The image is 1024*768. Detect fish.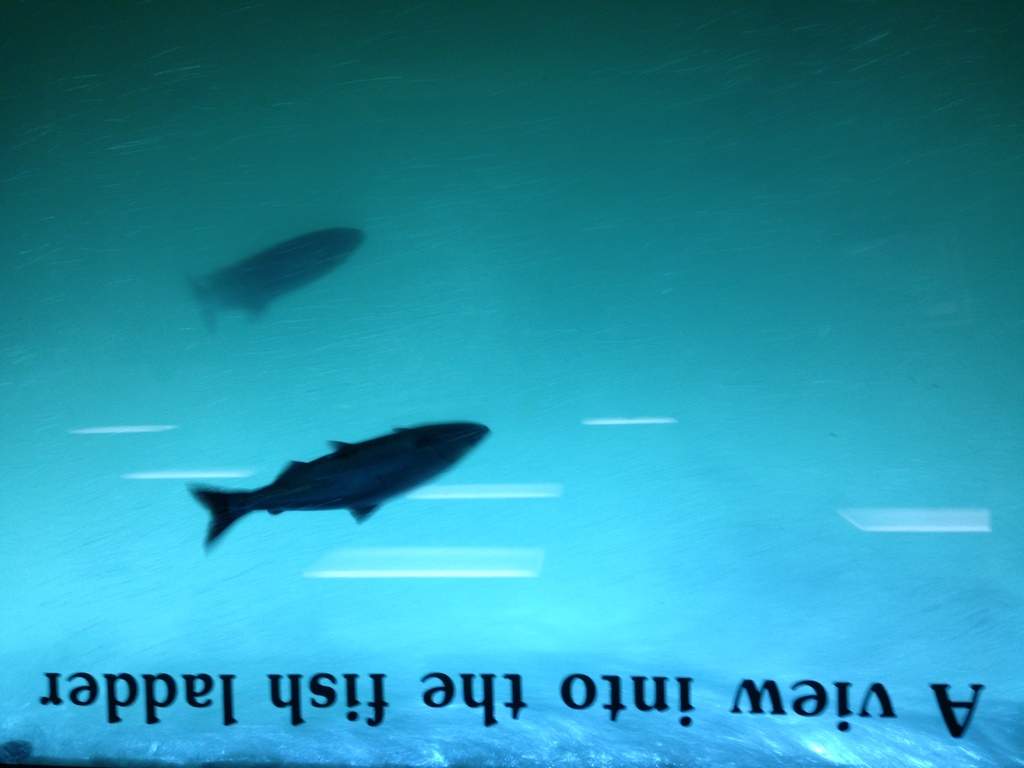
Detection: (x1=183, y1=213, x2=369, y2=347).
